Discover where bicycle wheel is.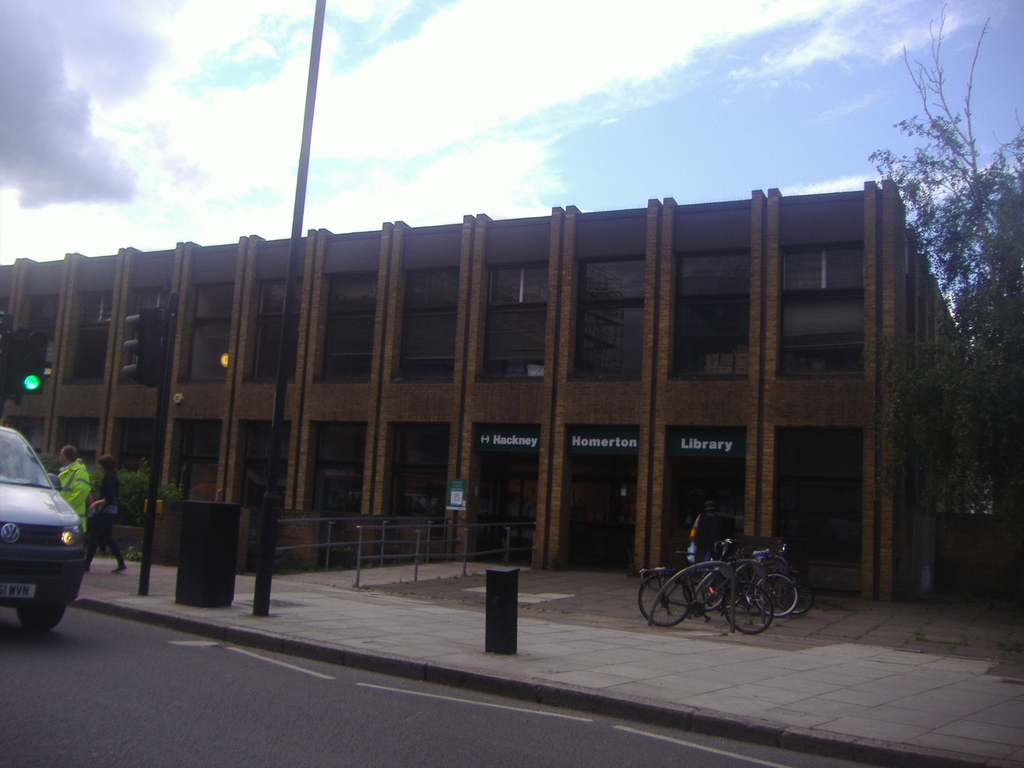
Discovered at 640 574 691 627.
